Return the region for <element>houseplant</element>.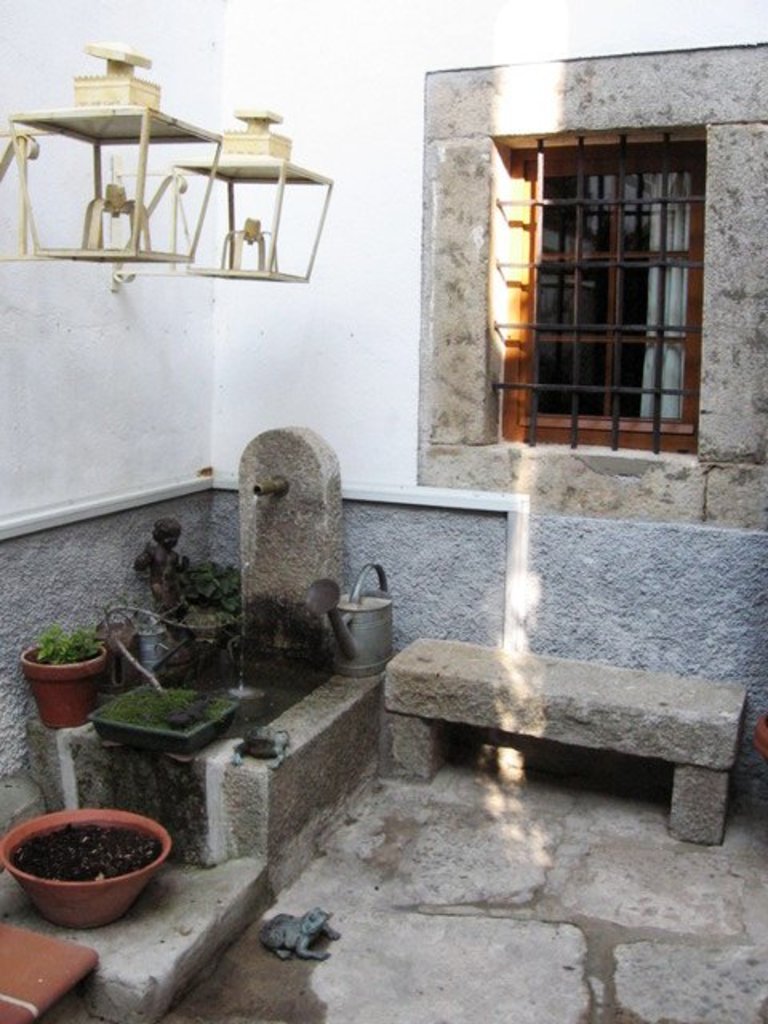
BBox(157, 558, 250, 654).
